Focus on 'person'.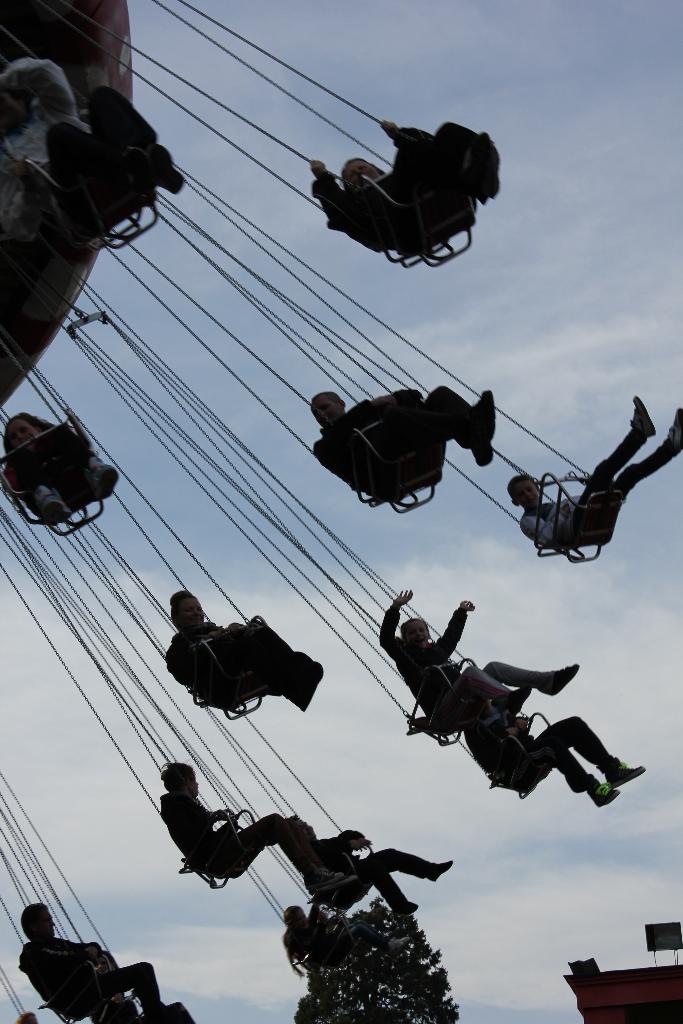
Focused at bbox=[279, 888, 381, 963].
